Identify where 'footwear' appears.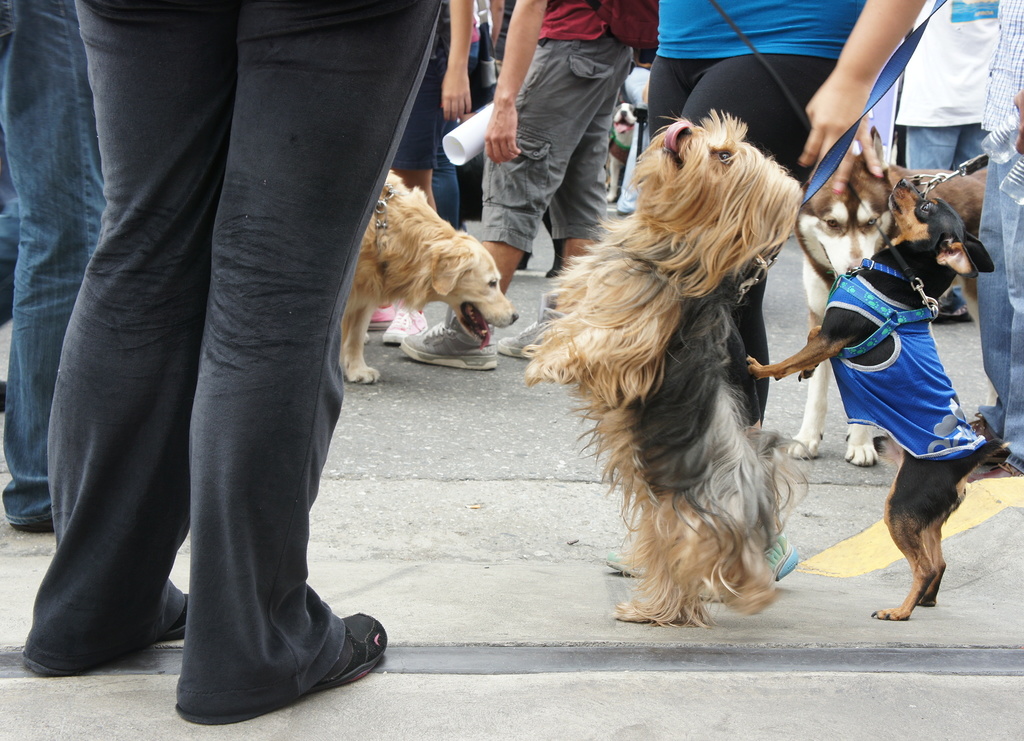
Appears at bbox=[381, 305, 424, 341].
